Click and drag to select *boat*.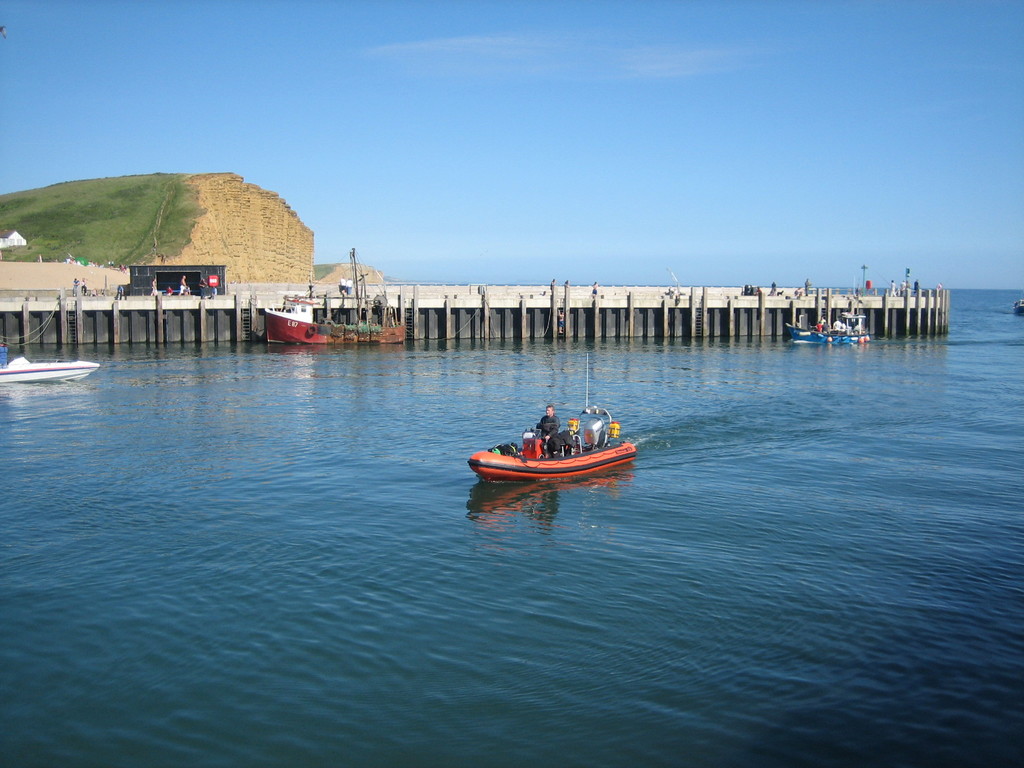
Selection: (left=0, top=357, right=102, bottom=388).
